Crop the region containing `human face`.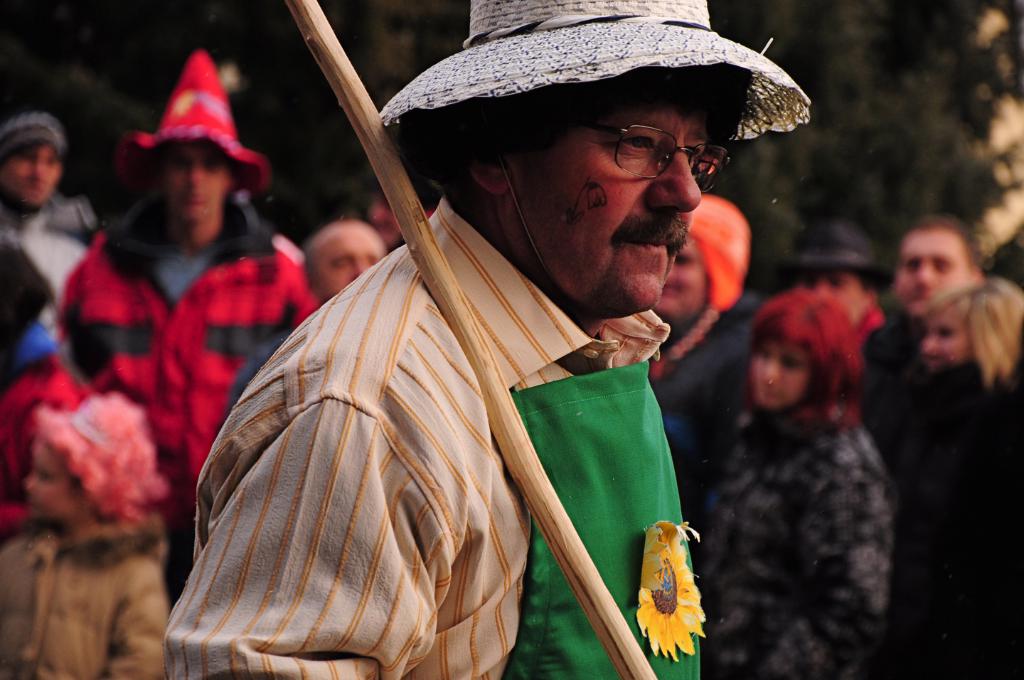
Crop region: l=516, t=102, r=713, b=302.
